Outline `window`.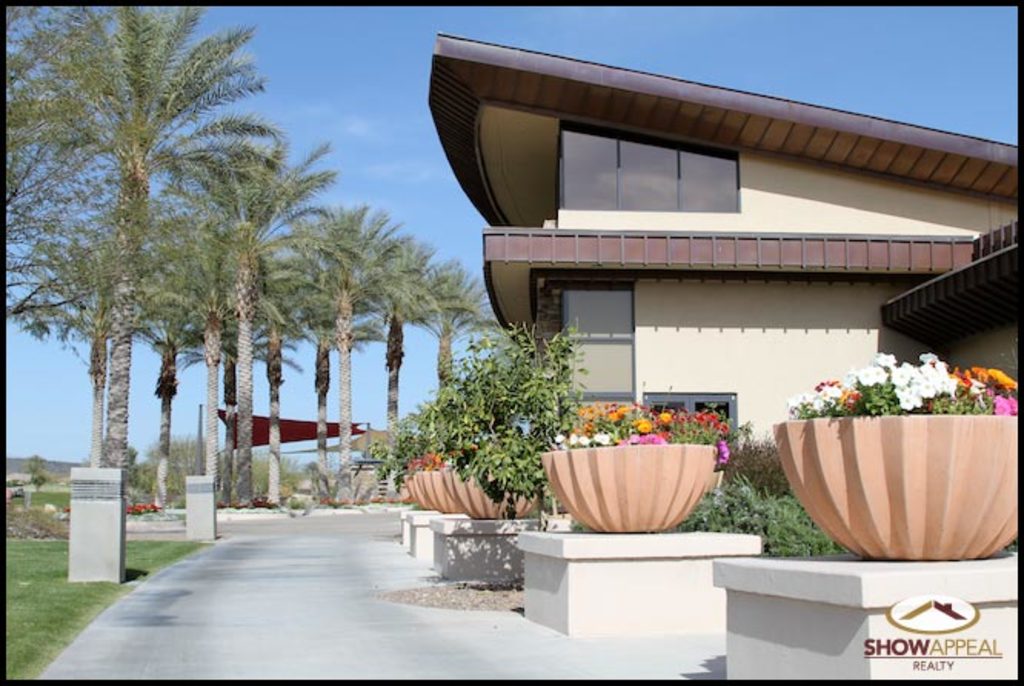
Outline: <box>644,389,735,449</box>.
